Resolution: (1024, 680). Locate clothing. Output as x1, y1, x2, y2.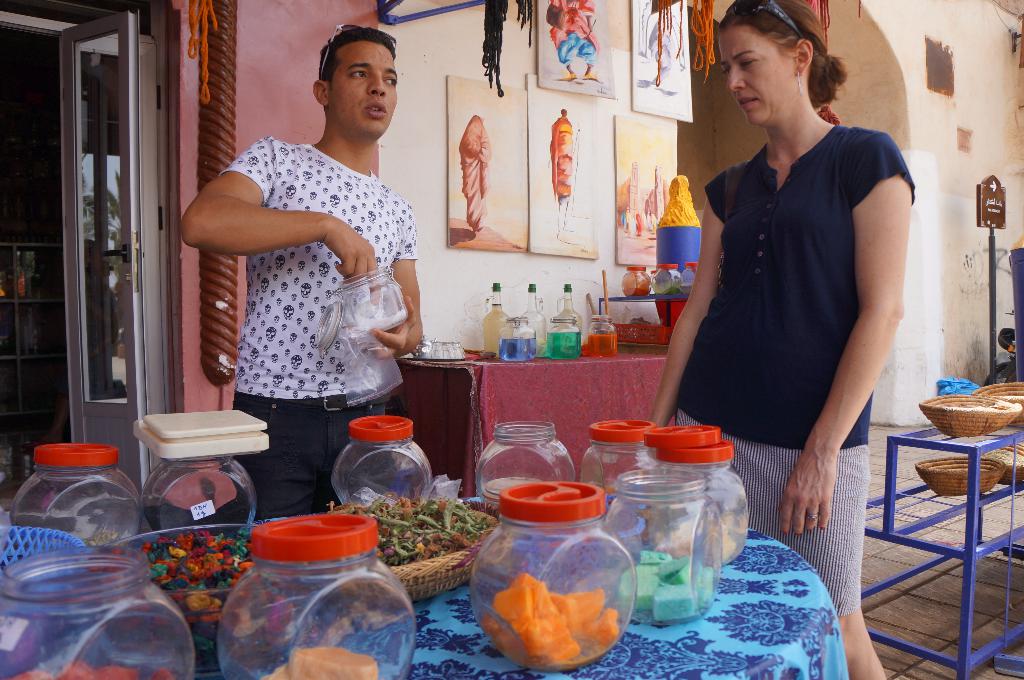
695, 93, 894, 587.
